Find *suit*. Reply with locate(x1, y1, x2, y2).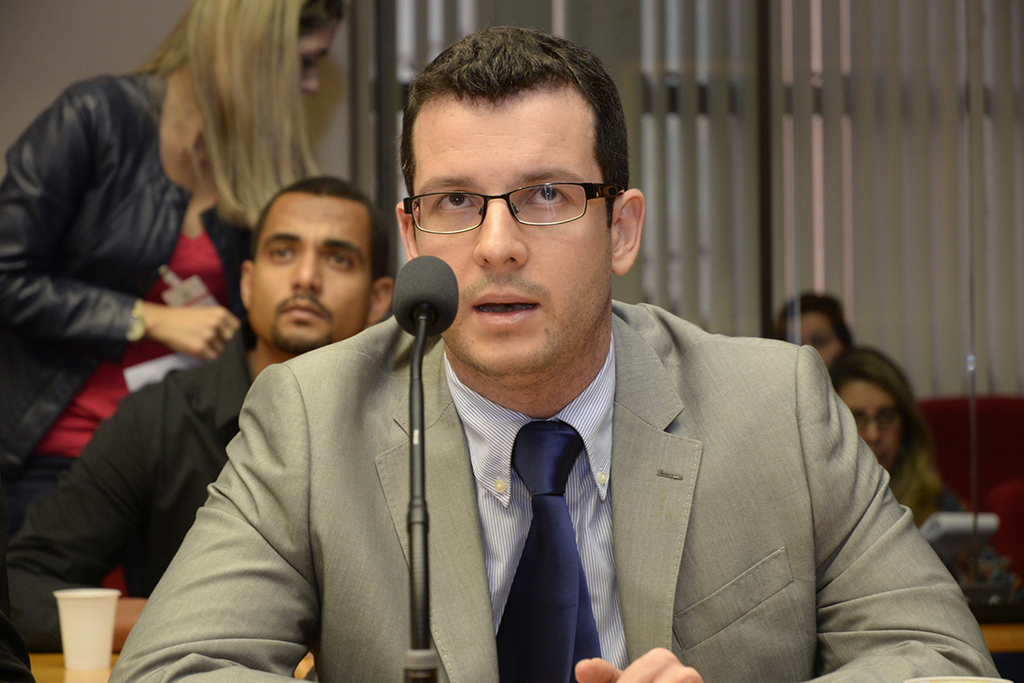
locate(107, 292, 1011, 682).
